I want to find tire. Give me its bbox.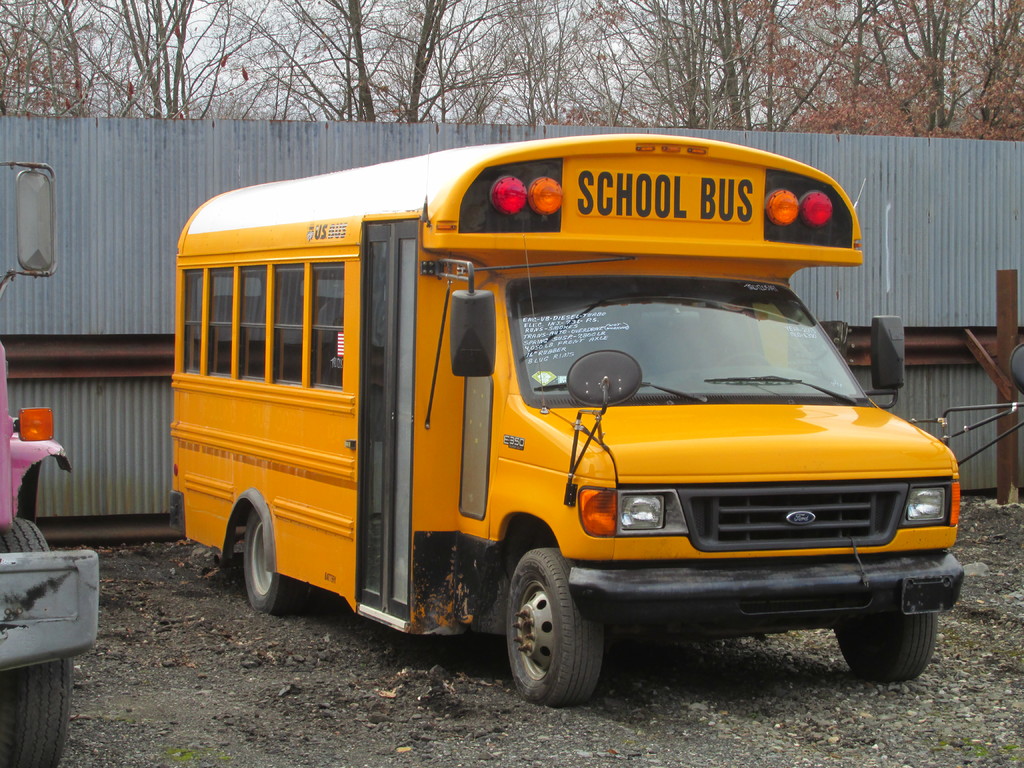
[236,512,311,616].
